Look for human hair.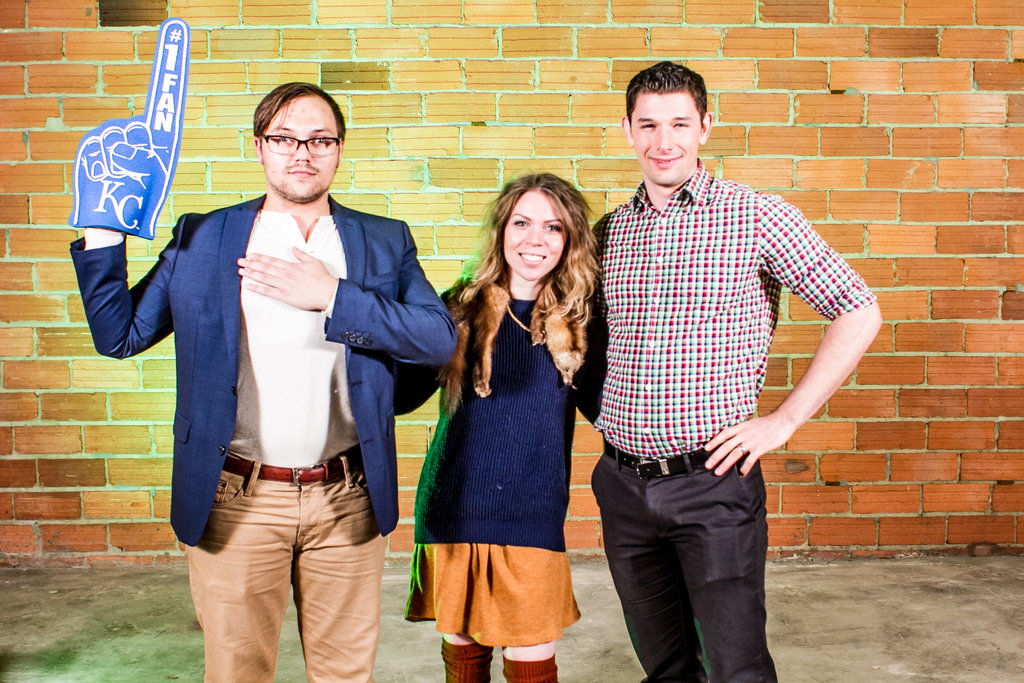
Found: (255,79,349,135).
